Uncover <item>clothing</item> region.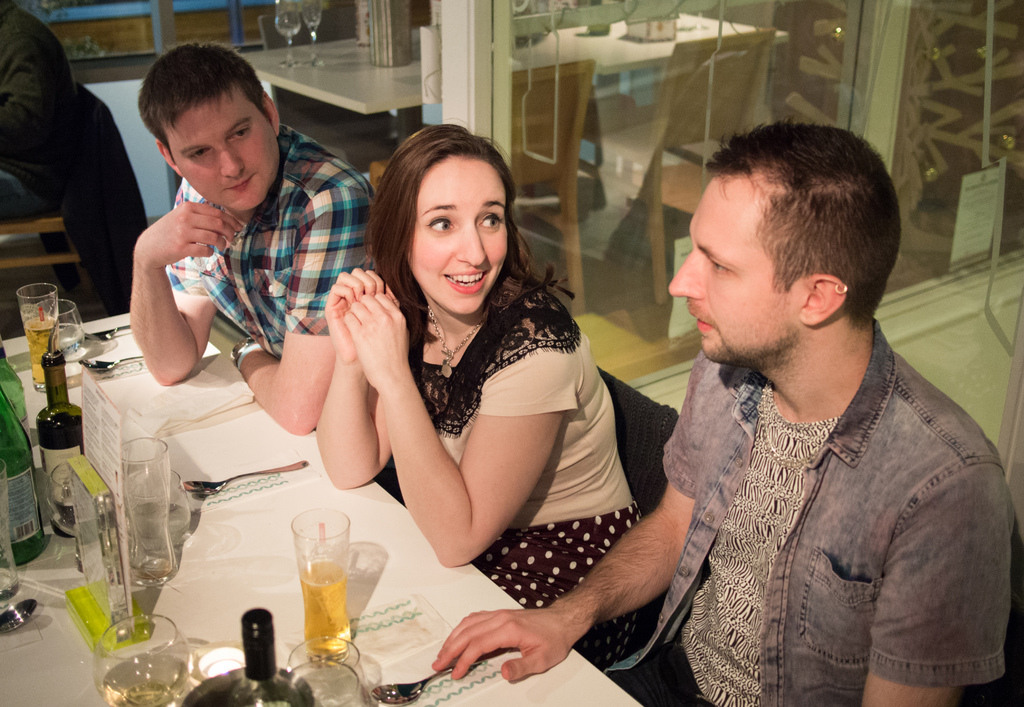
Uncovered: bbox=(170, 125, 373, 359).
